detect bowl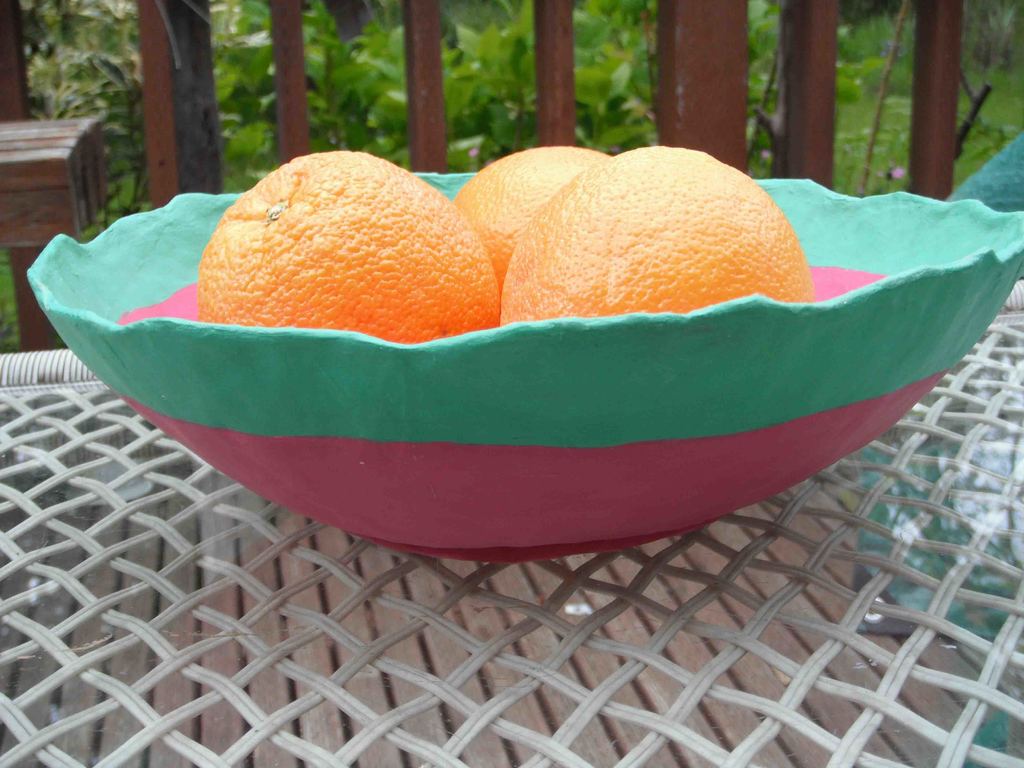
[left=22, top=170, right=1023, bottom=565]
